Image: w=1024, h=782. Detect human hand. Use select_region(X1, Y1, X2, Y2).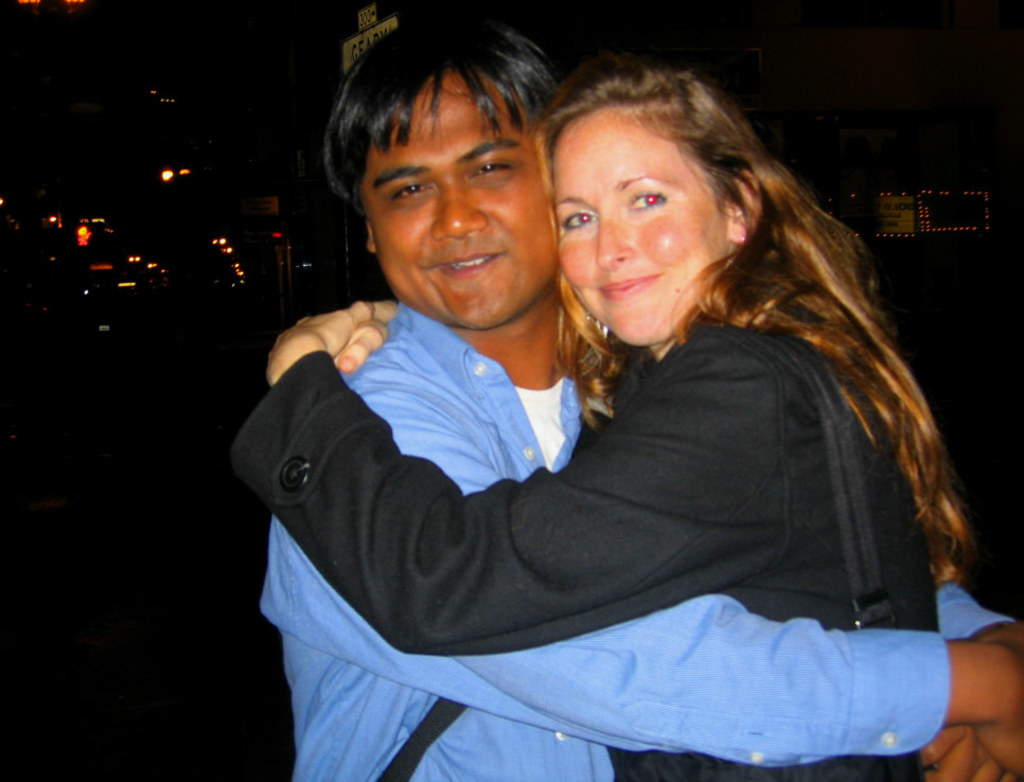
select_region(917, 722, 1017, 781).
